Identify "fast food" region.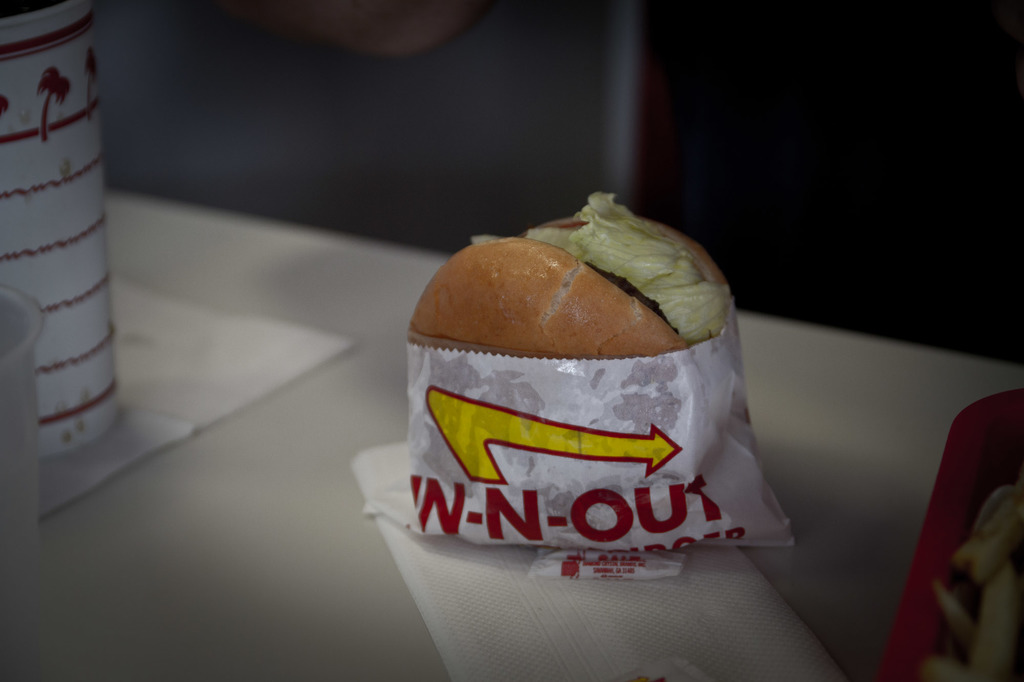
Region: left=387, top=194, right=799, bottom=543.
